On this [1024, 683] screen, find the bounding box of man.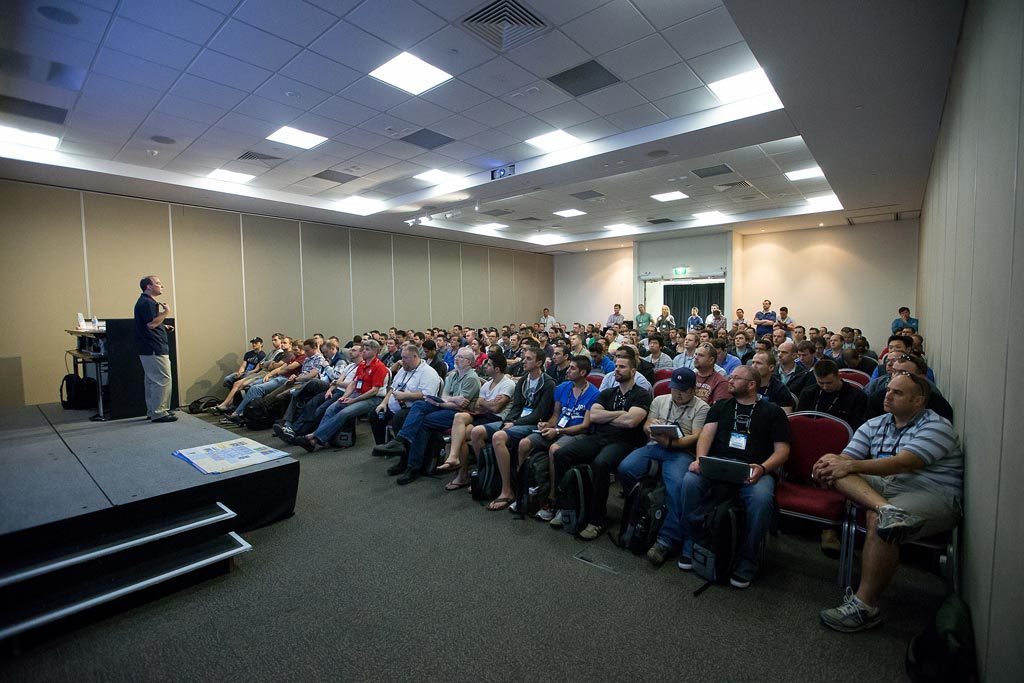
Bounding box: Rect(133, 278, 171, 421).
